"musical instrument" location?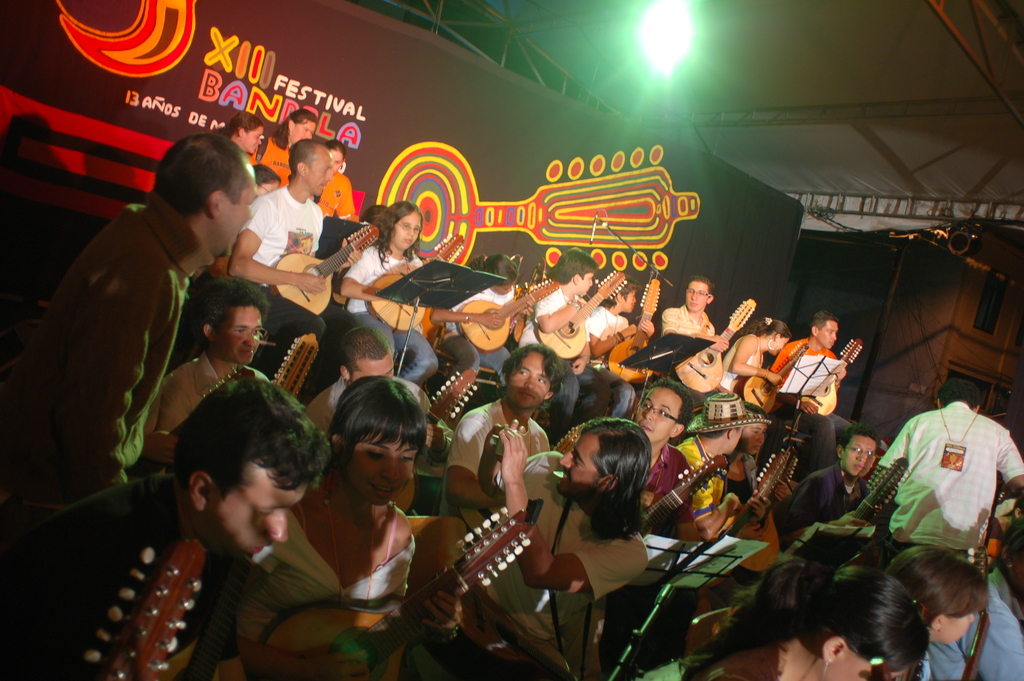
740:335:814:418
